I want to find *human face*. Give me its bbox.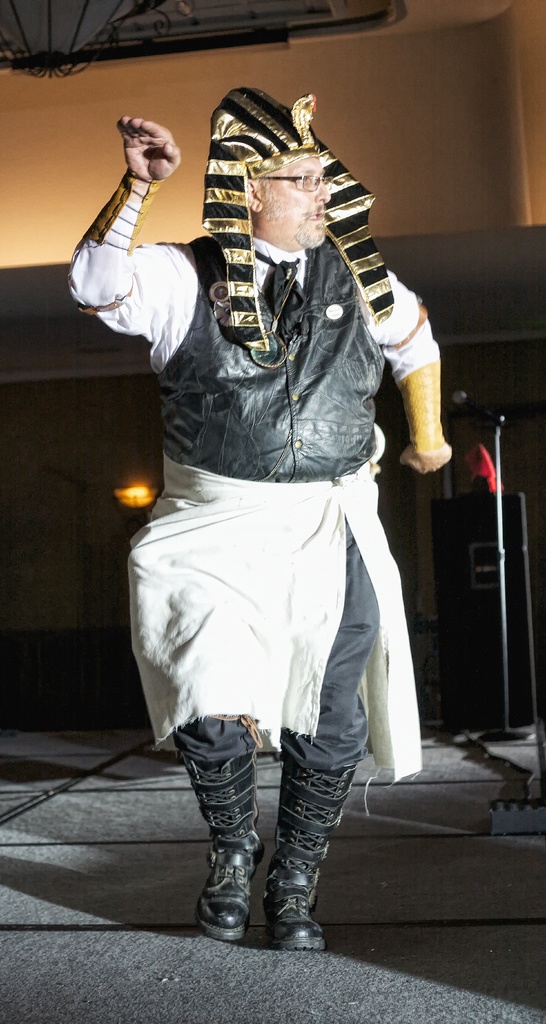
detection(261, 155, 331, 244).
